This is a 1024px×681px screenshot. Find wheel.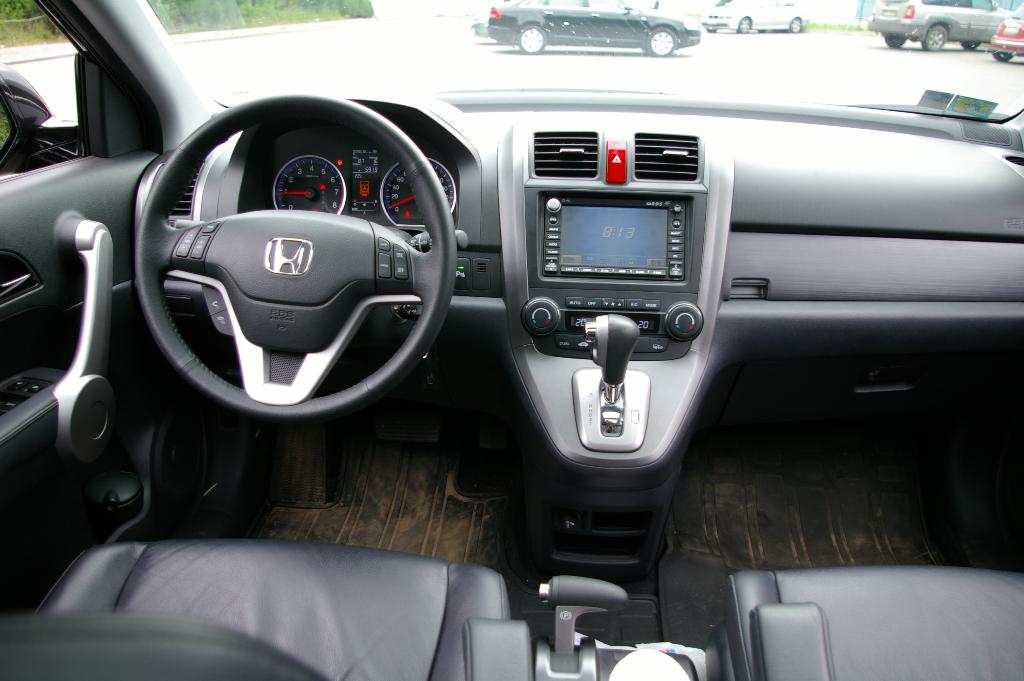
Bounding box: 885,39,906,49.
